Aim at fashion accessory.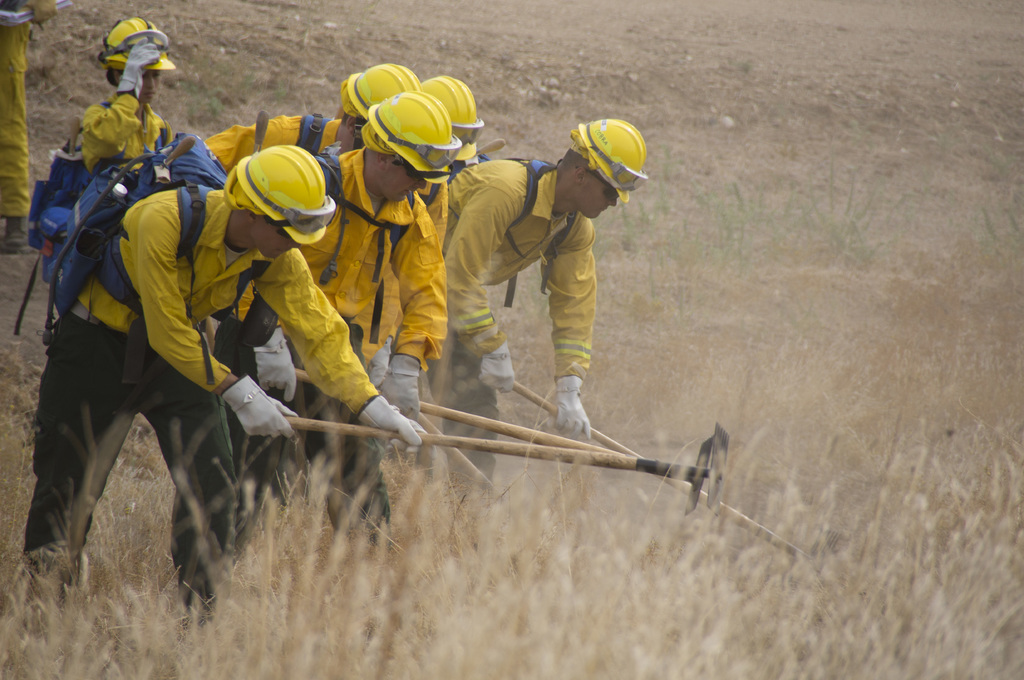
Aimed at rect(590, 118, 650, 191).
